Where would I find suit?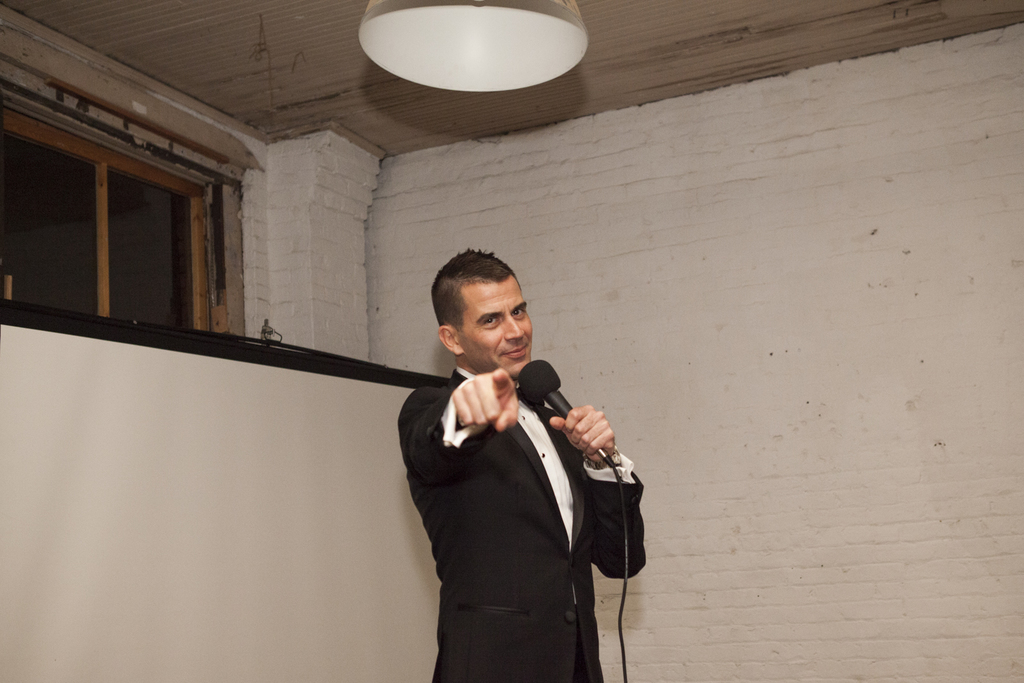
At 390:323:641:670.
